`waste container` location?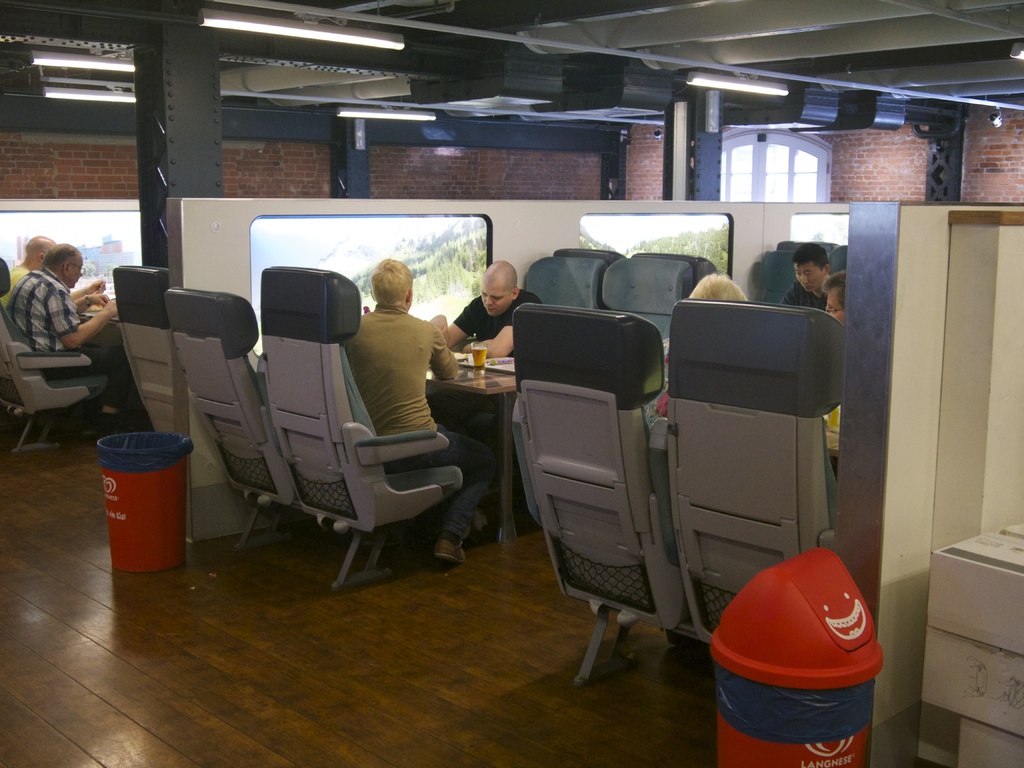
rect(710, 548, 890, 767)
